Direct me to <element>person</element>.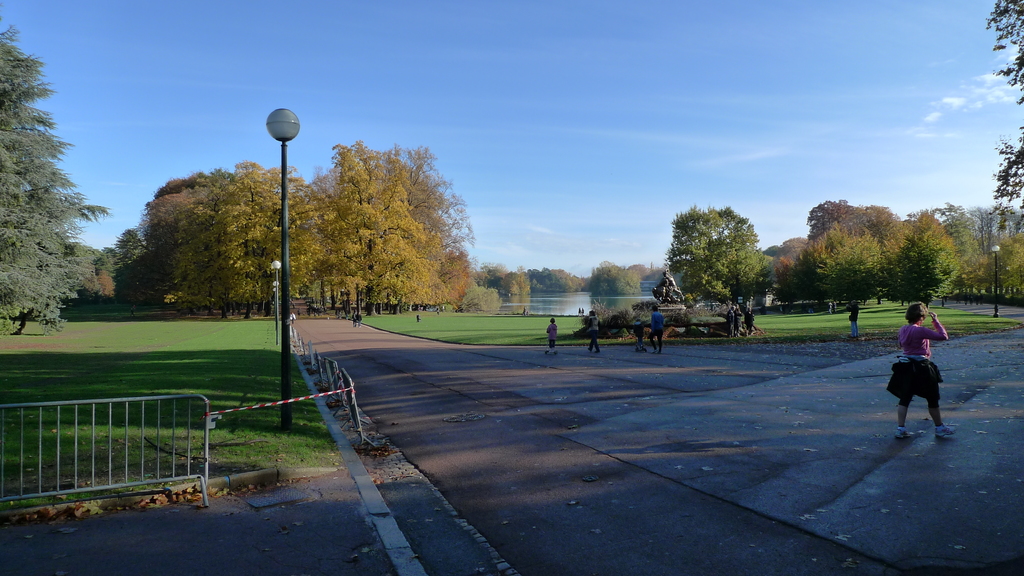
Direction: BBox(649, 308, 661, 351).
